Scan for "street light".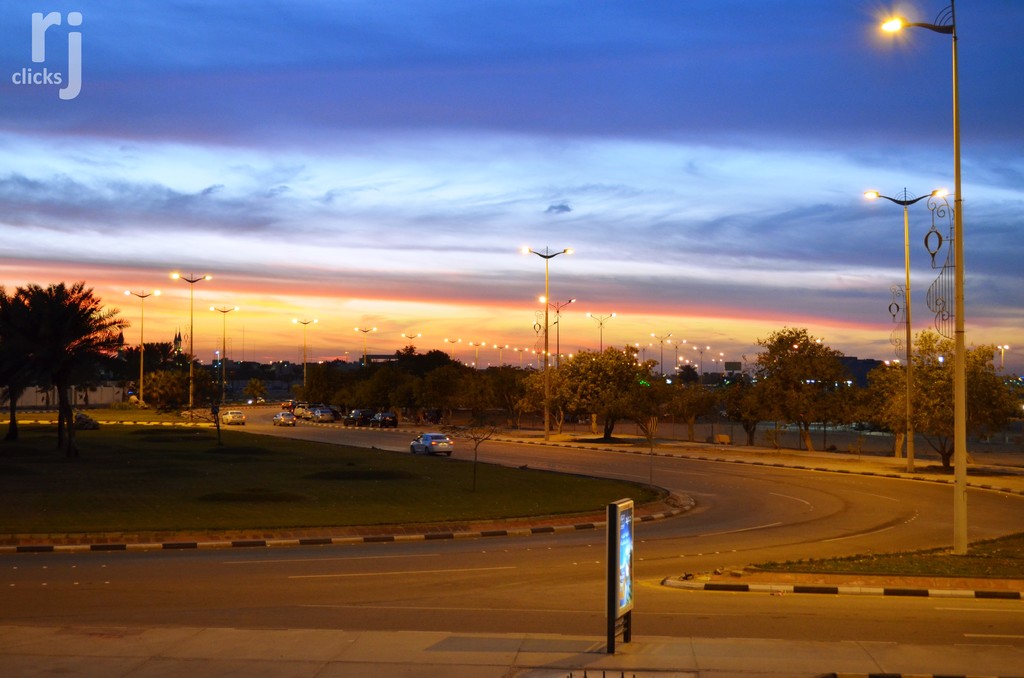
Scan result: (left=993, top=342, right=1007, bottom=378).
